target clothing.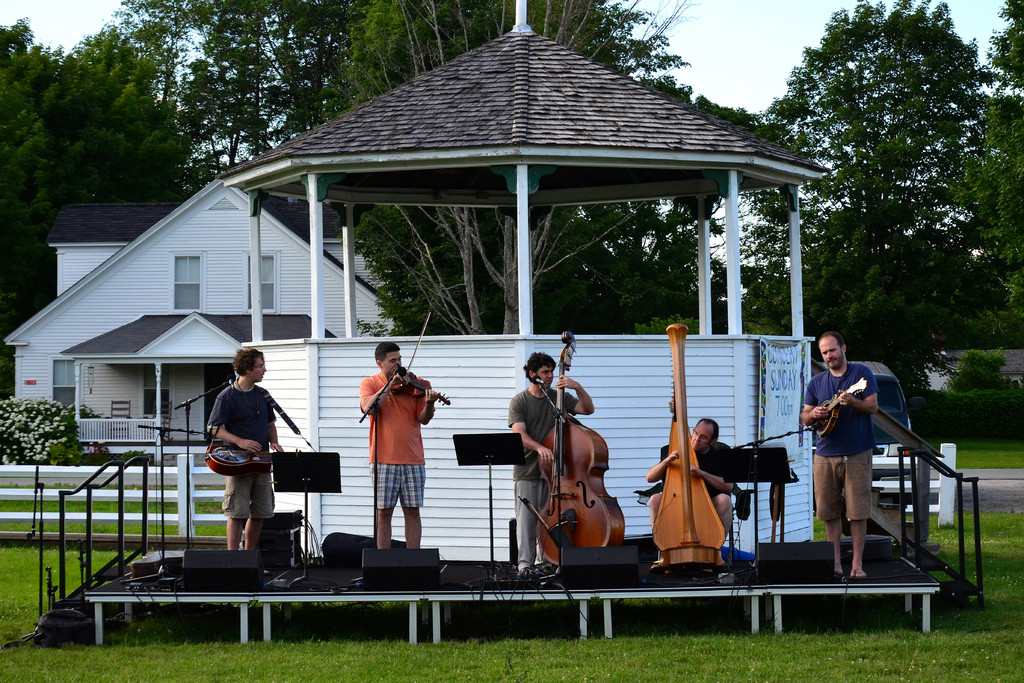
Target region: box(696, 441, 733, 493).
